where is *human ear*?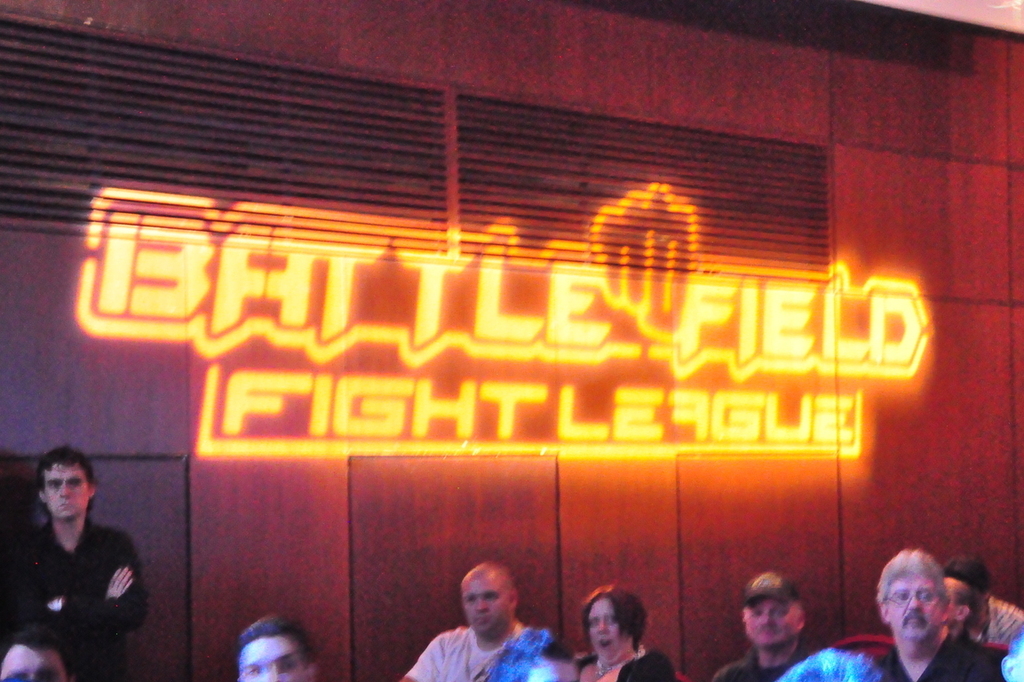
796 608 806 630.
